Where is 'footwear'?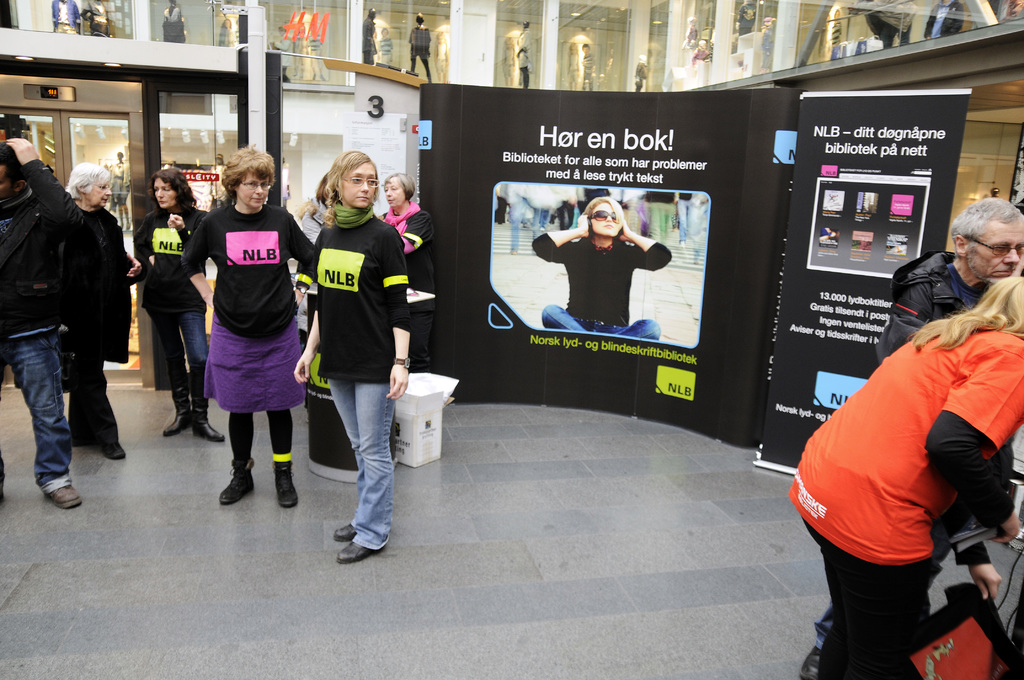
l=799, t=642, r=827, b=679.
